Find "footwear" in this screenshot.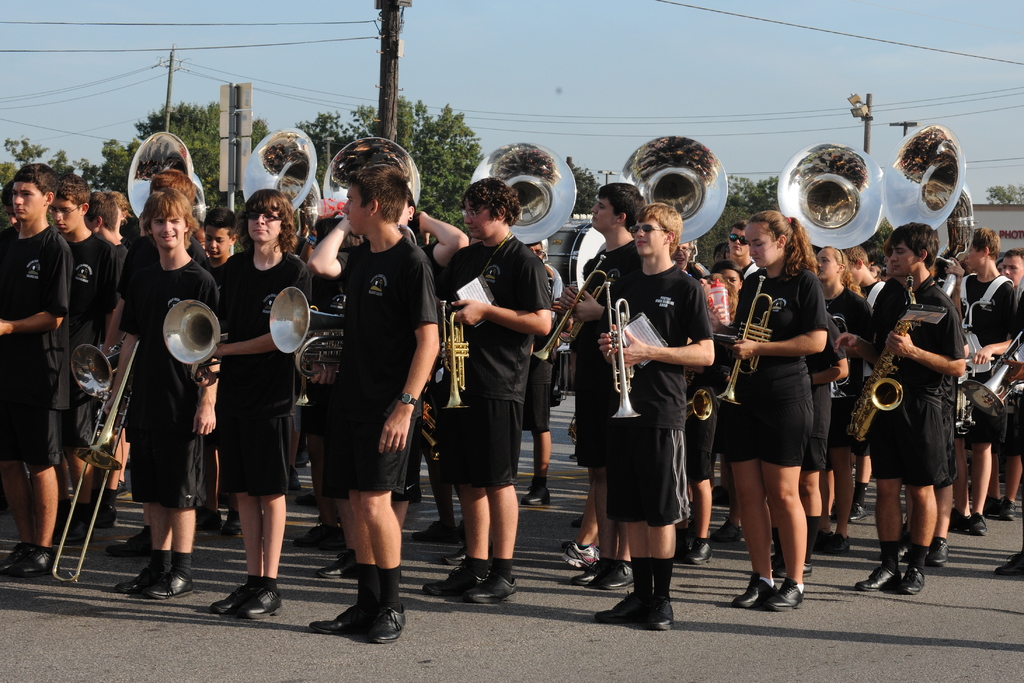
The bounding box for "footwear" is [559,539,604,572].
